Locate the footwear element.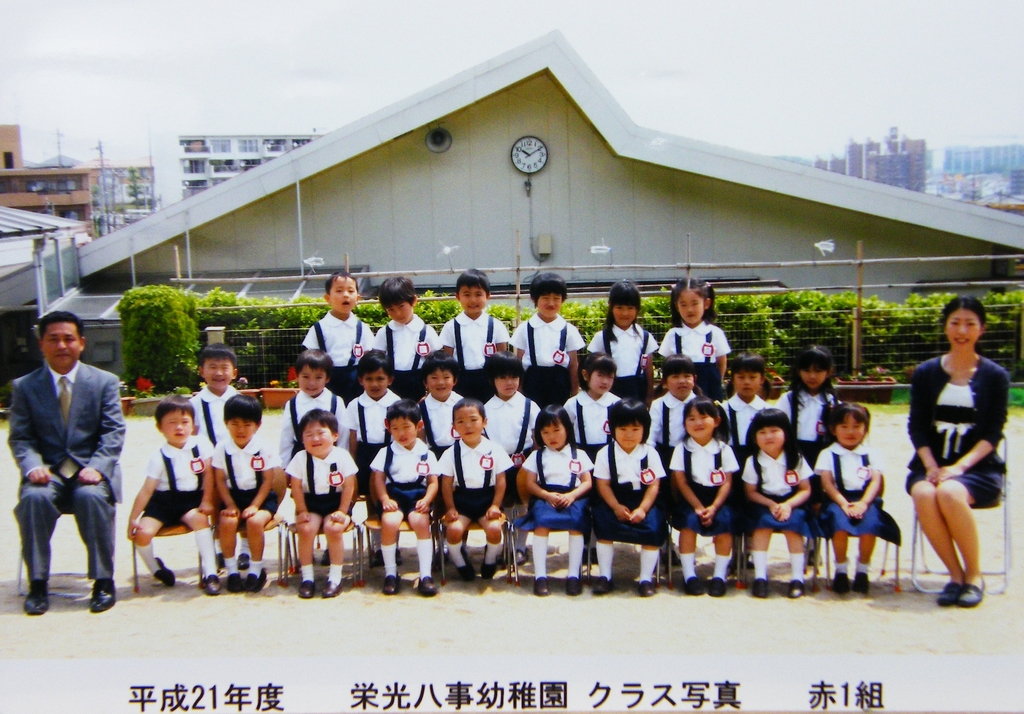
Element bbox: bbox=[416, 578, 438, 594].
